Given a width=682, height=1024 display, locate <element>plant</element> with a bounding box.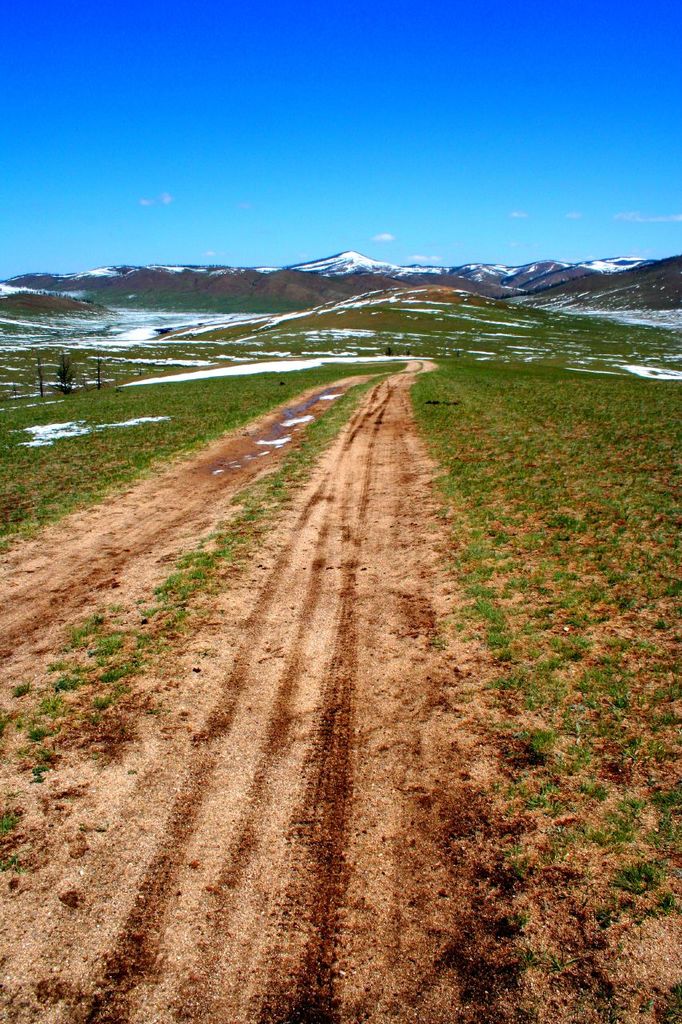
Located: (left=520, top=943, right=543, bottom=968).
